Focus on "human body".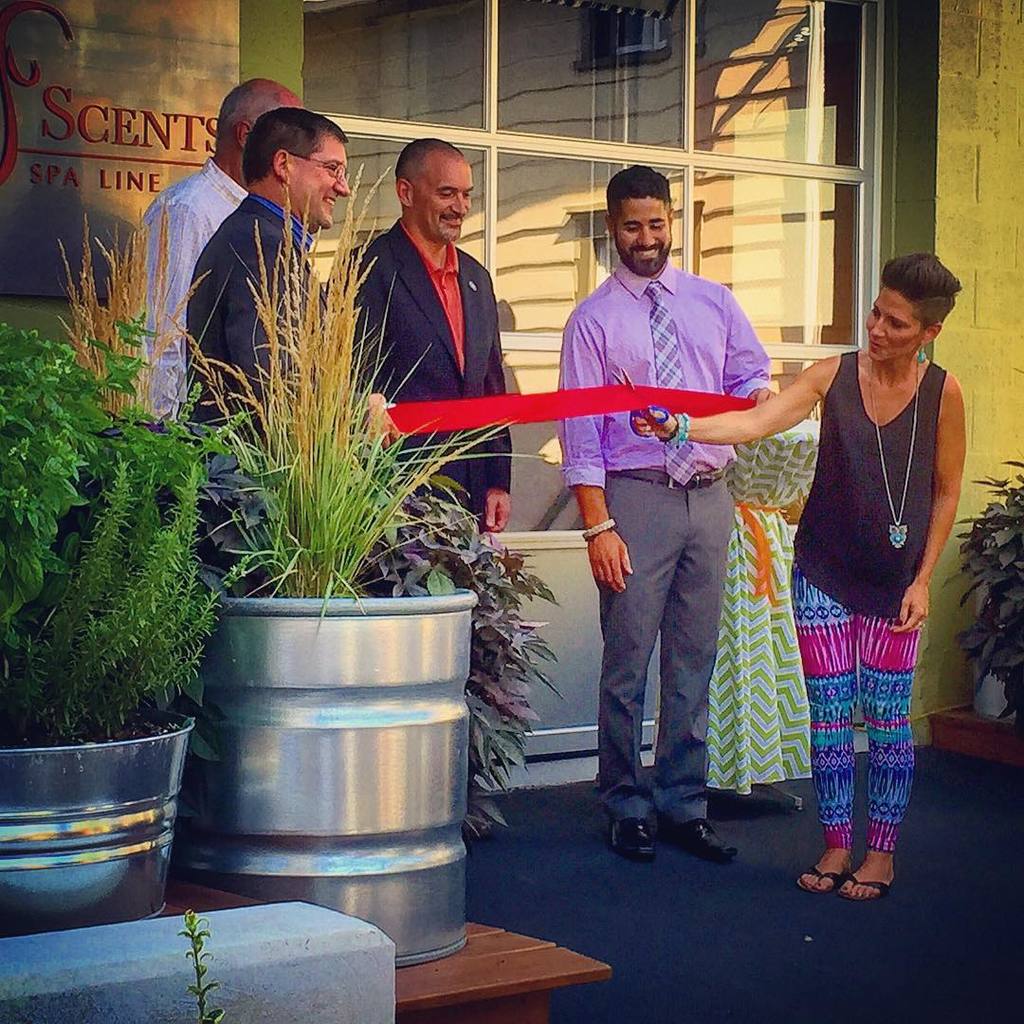
Focused at region(631, 346, 968, 898).
